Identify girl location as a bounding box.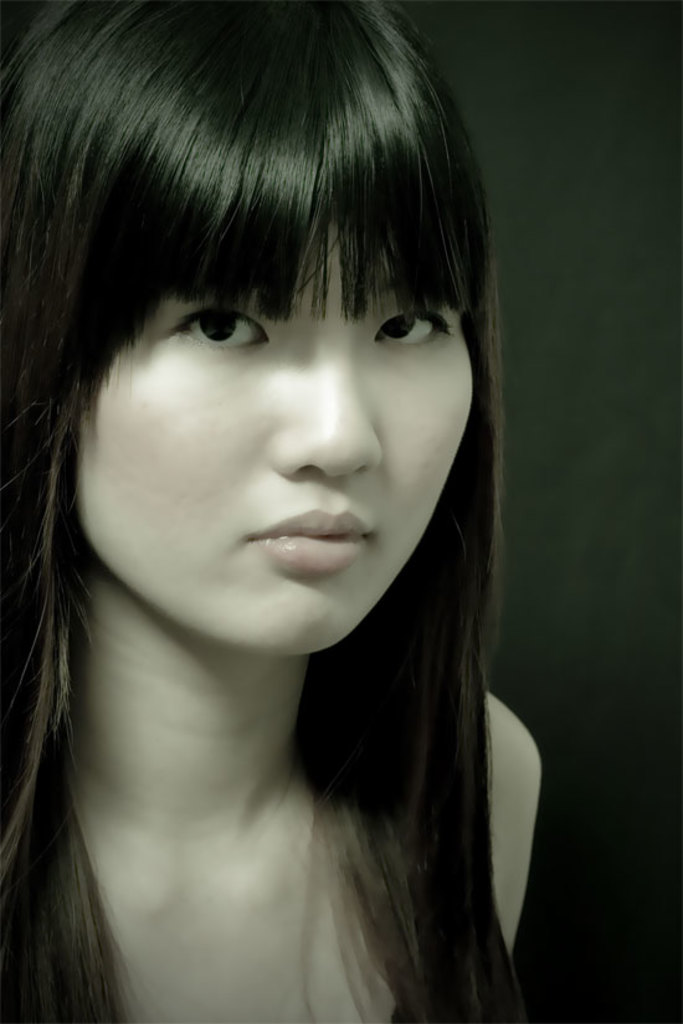
[6, 0, 544, 1022].
